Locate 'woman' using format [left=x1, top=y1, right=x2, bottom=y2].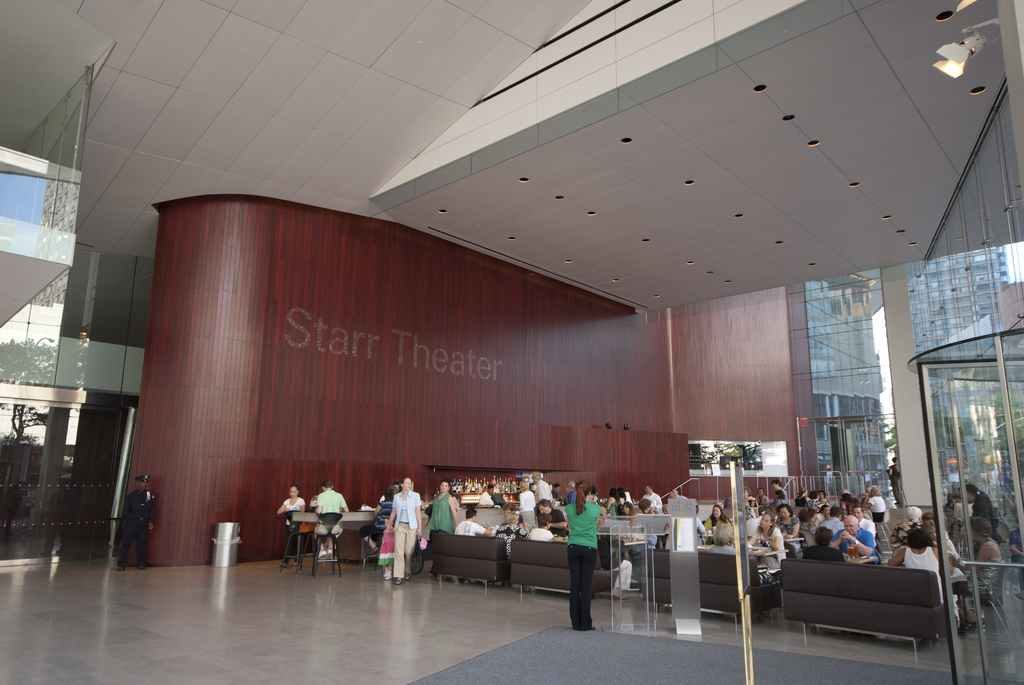
[left=860, top=483, right=886, bottom=523].
